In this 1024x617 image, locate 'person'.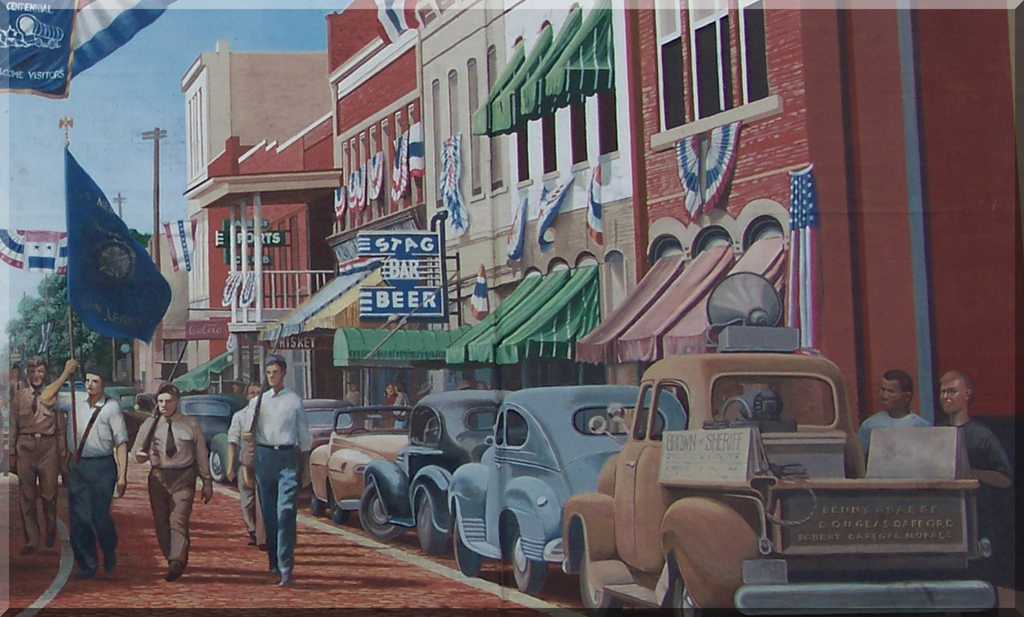
Bounding box: x1=252, y1=355, x2=316, y2=586.
